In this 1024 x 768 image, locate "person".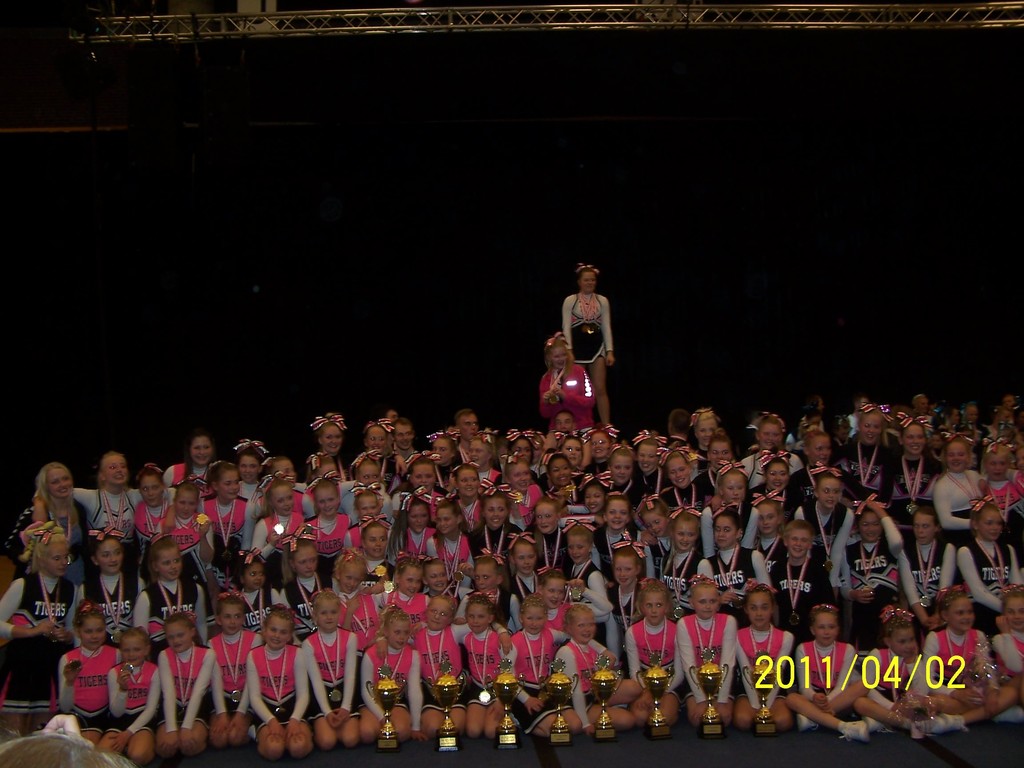
Bounding box: {"left": 535, "top": 328, "right": 596, "bottom": 430}.
